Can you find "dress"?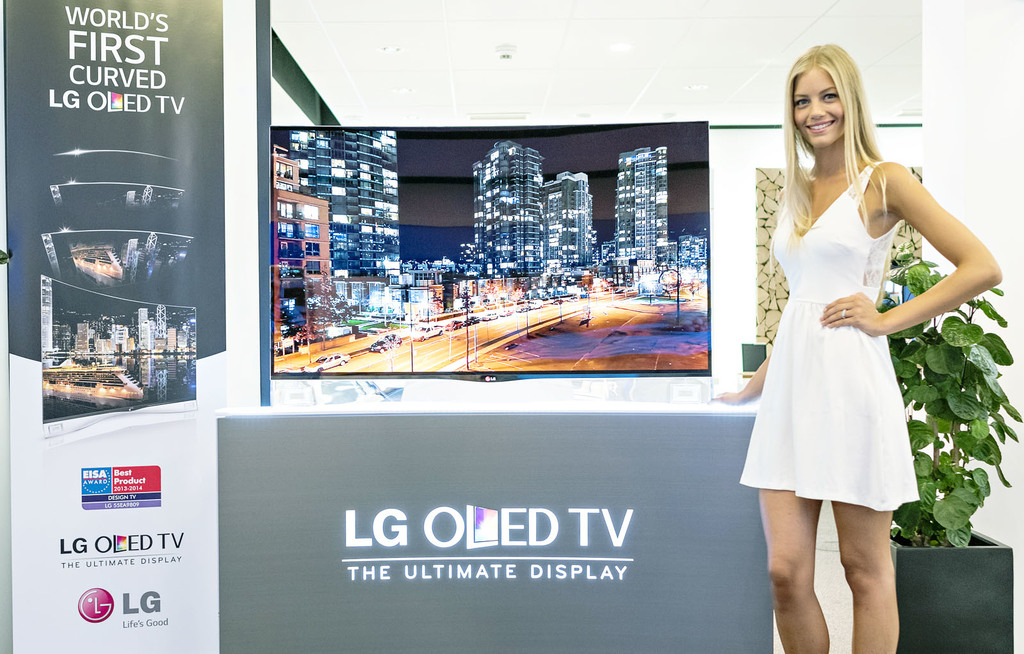
Yes, bounding box: <region>747, 137, 957, 496</region>.
